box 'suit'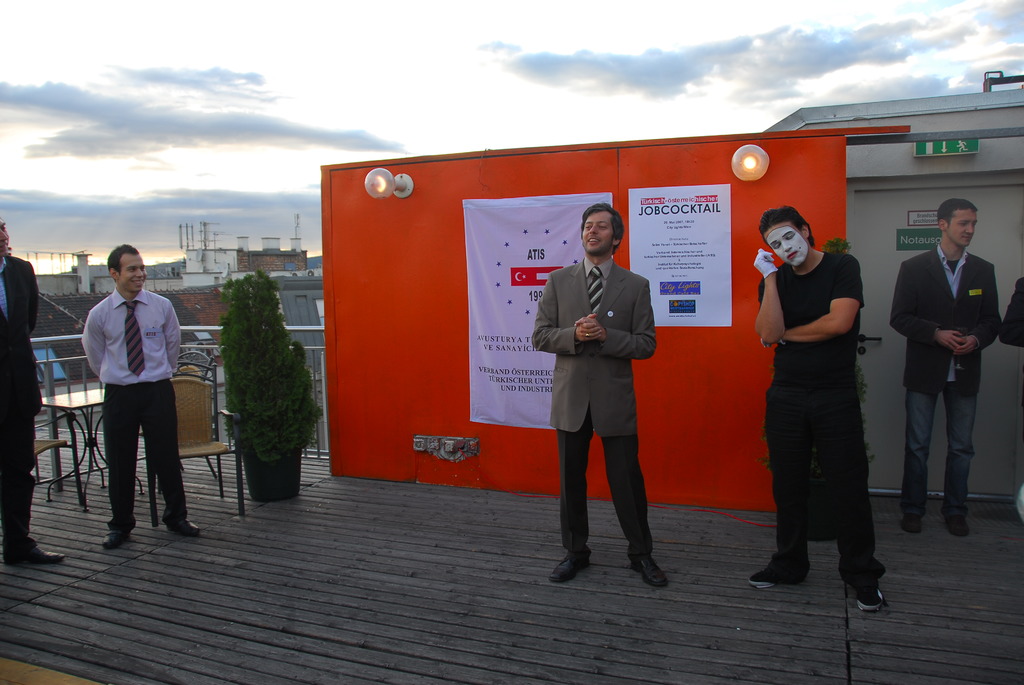
<region>891, 244, 1001, 519</region>
